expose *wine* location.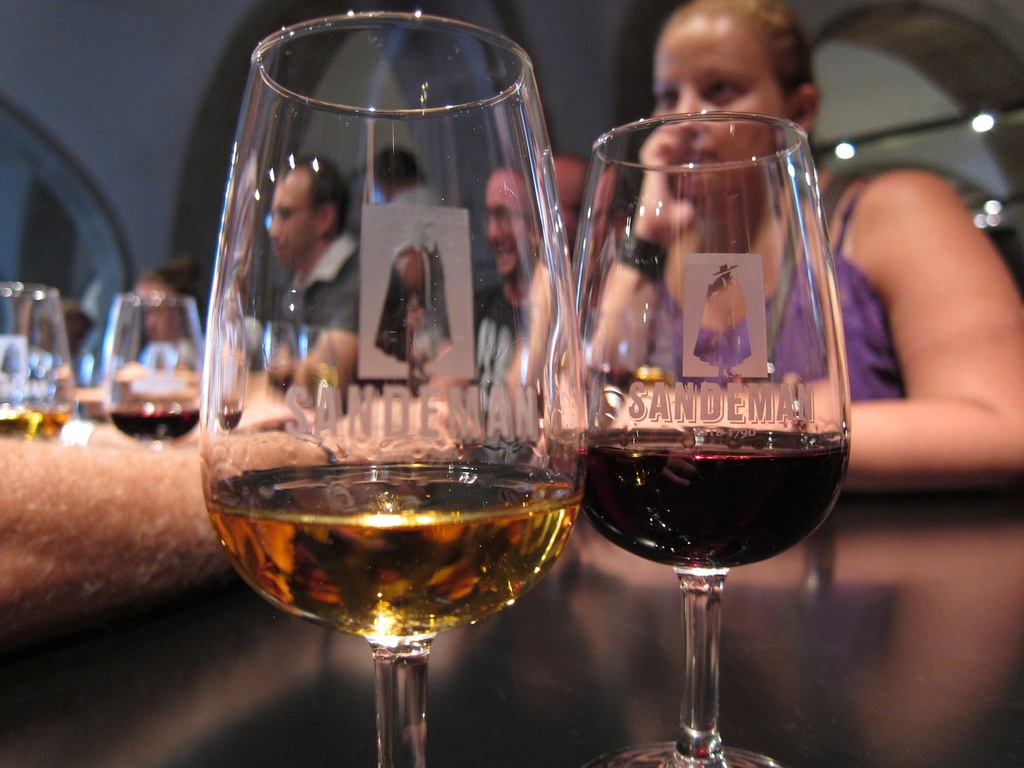
Exposed at <box>543,420,852,576</box>.
